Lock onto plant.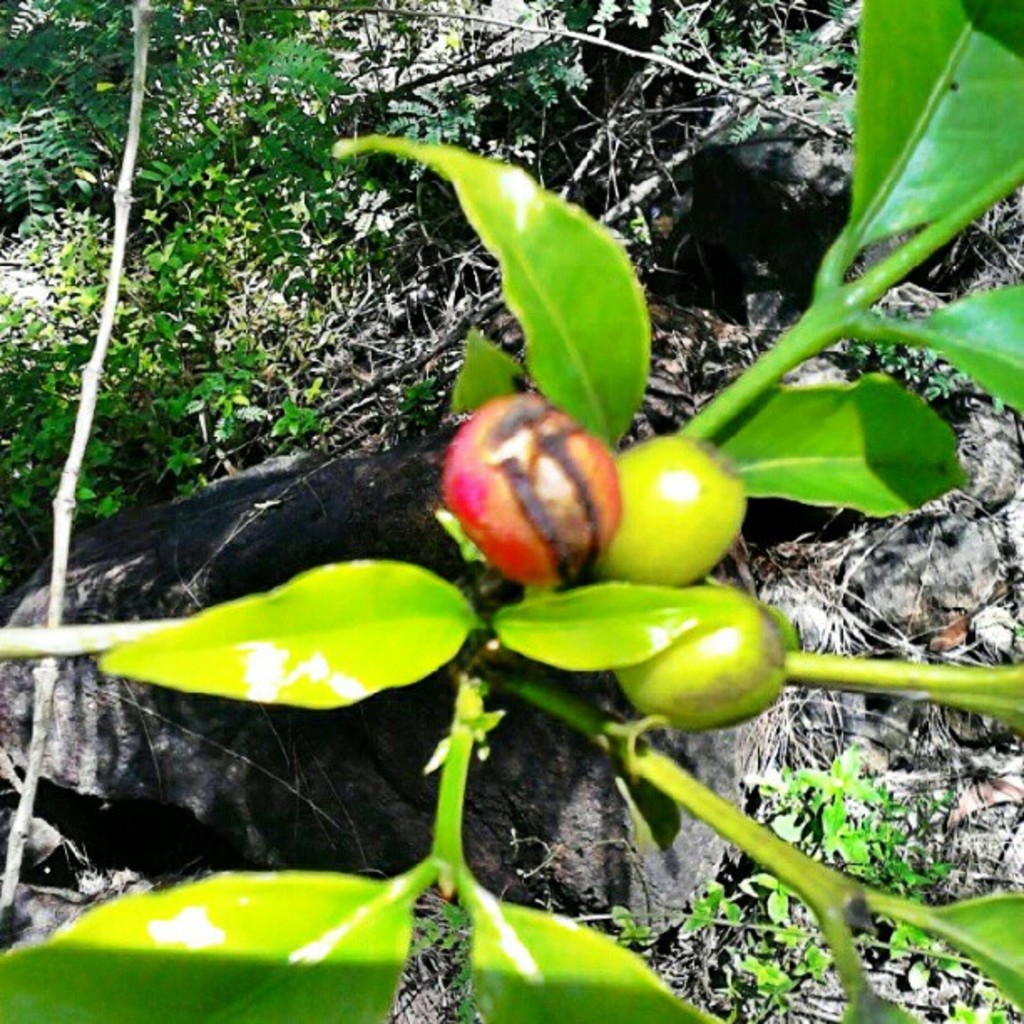
Locked: x1=335, y1=0, x2=850, y2=502.
